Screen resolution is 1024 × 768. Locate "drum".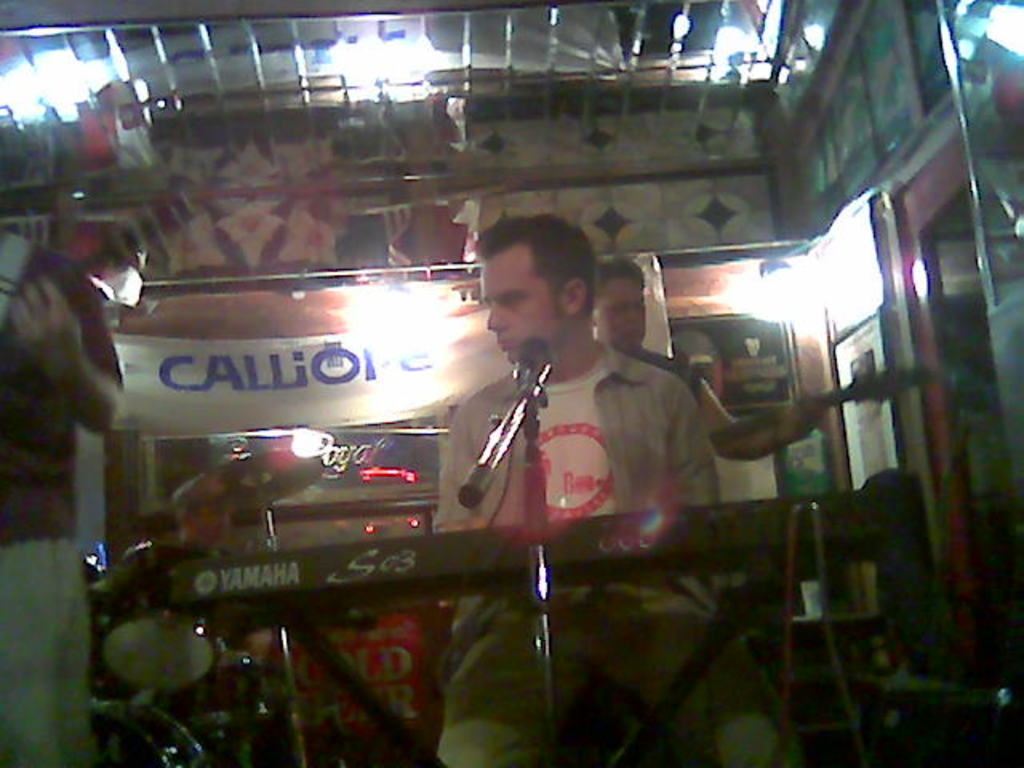
bbox(104, 539, 226, 691).
